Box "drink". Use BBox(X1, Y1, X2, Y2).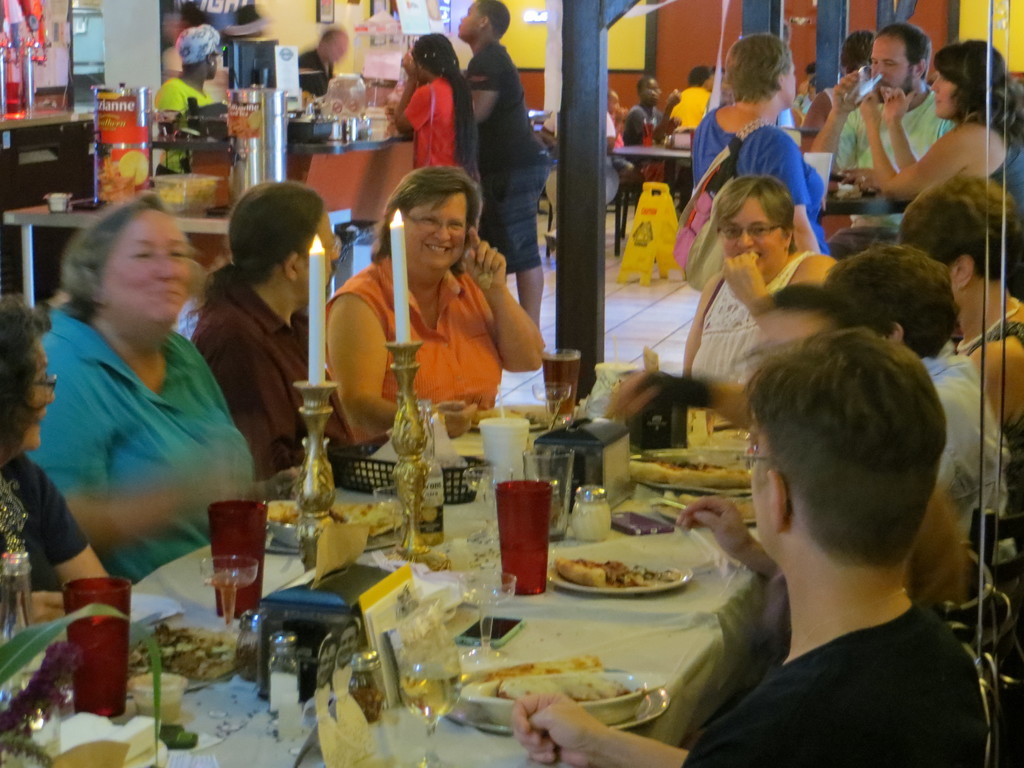
BBox(496, 465, 555, 596).
